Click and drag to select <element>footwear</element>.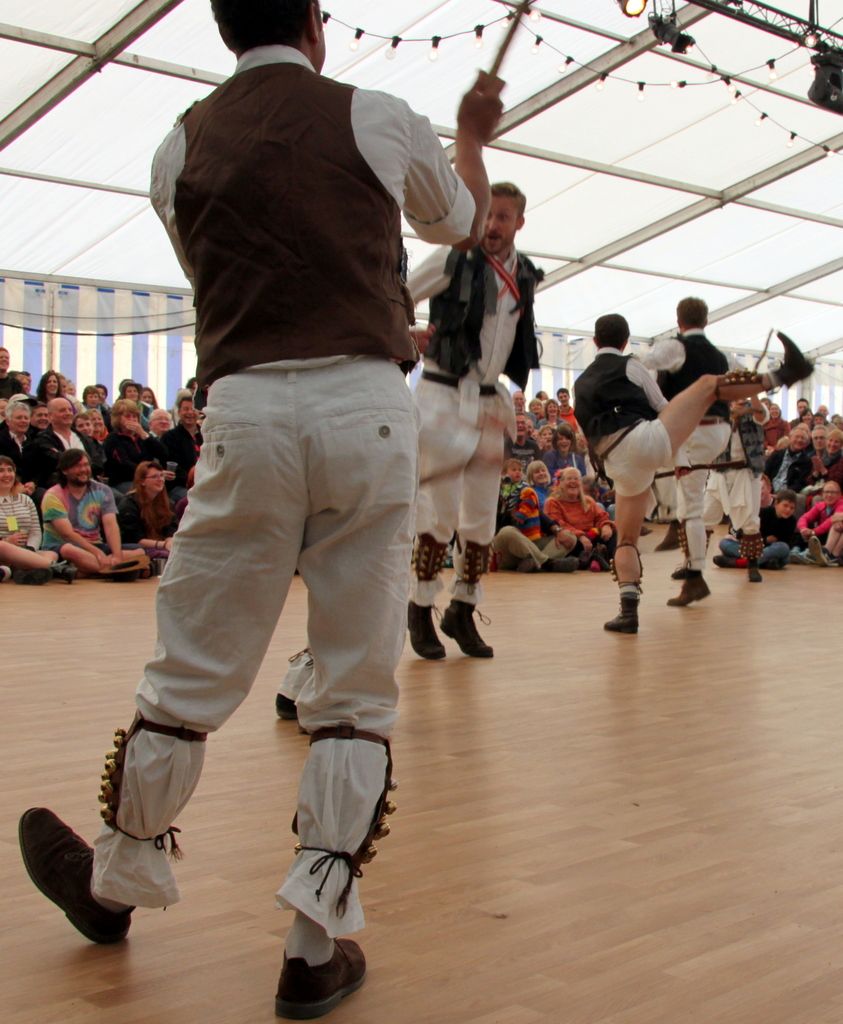
Selection: [273, 935, 364, 1023].
